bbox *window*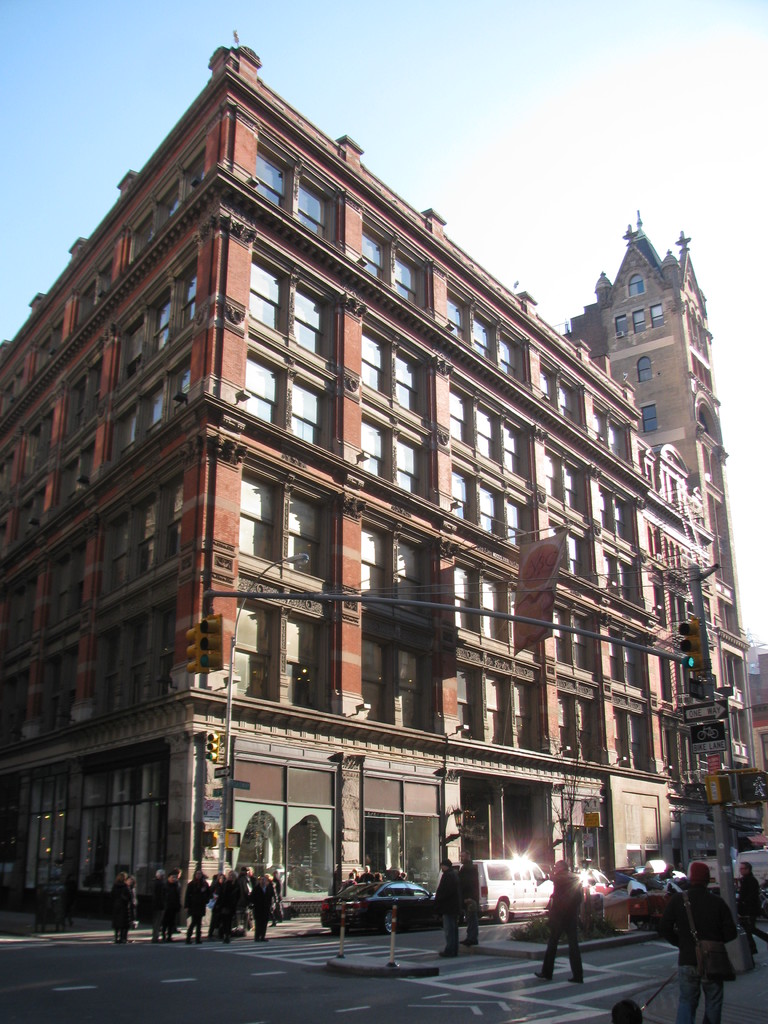
[618, 316, 627, 330]
